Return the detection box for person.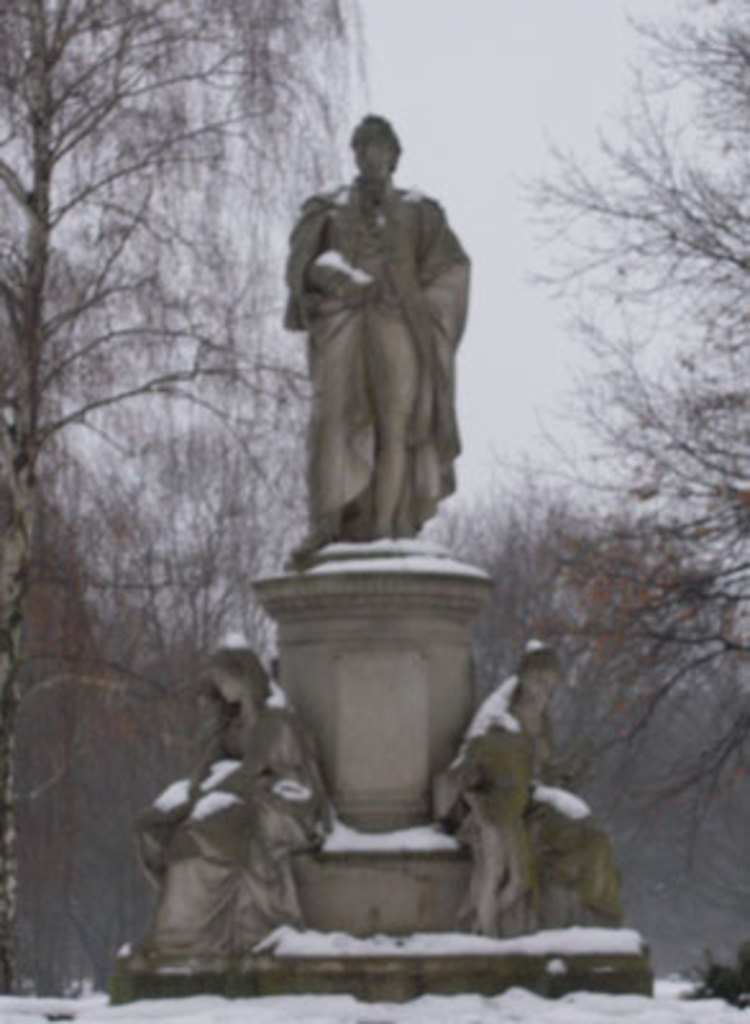
bbox=(128, 630, 343, 965).
